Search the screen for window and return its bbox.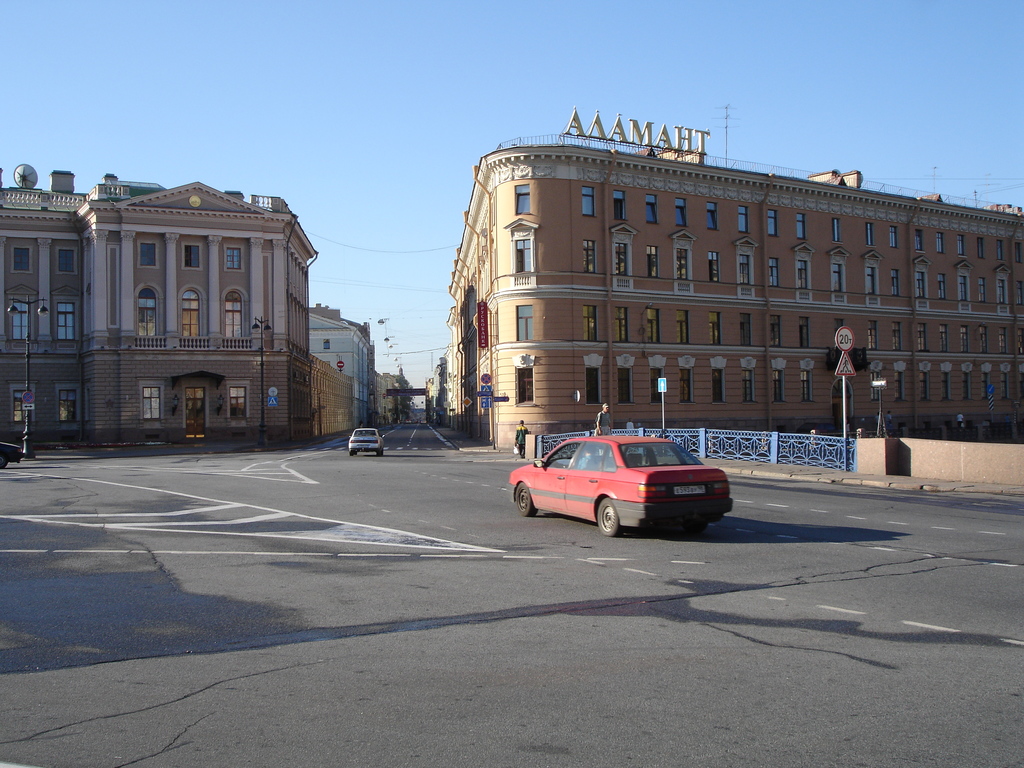
Found: region(641, 308, 659, 345).
